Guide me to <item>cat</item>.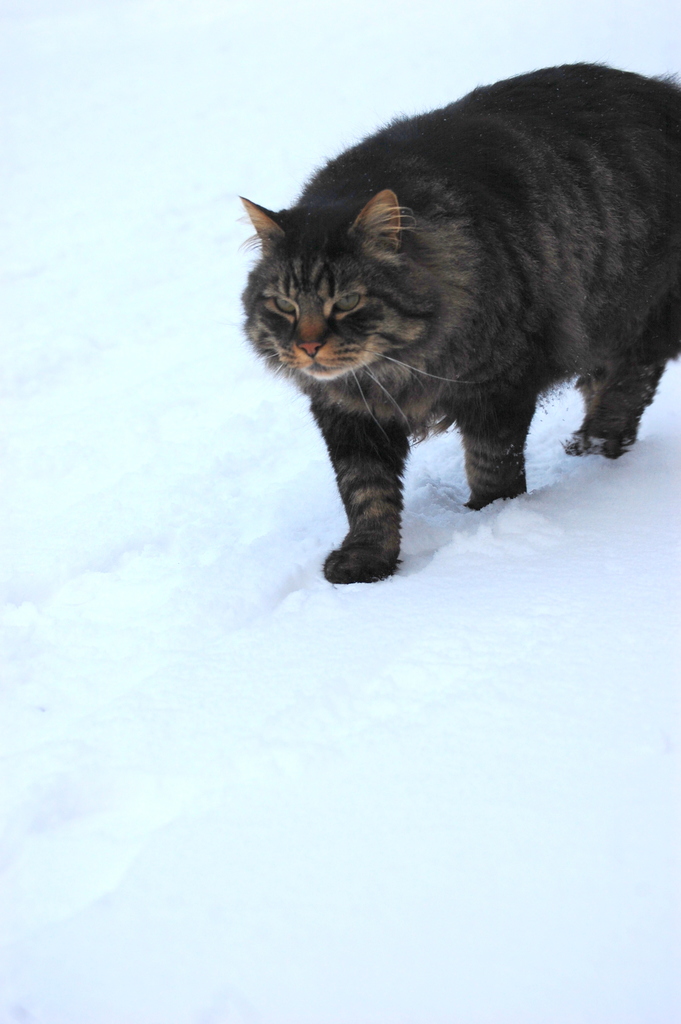
Guidance: (244,64,680,584).
